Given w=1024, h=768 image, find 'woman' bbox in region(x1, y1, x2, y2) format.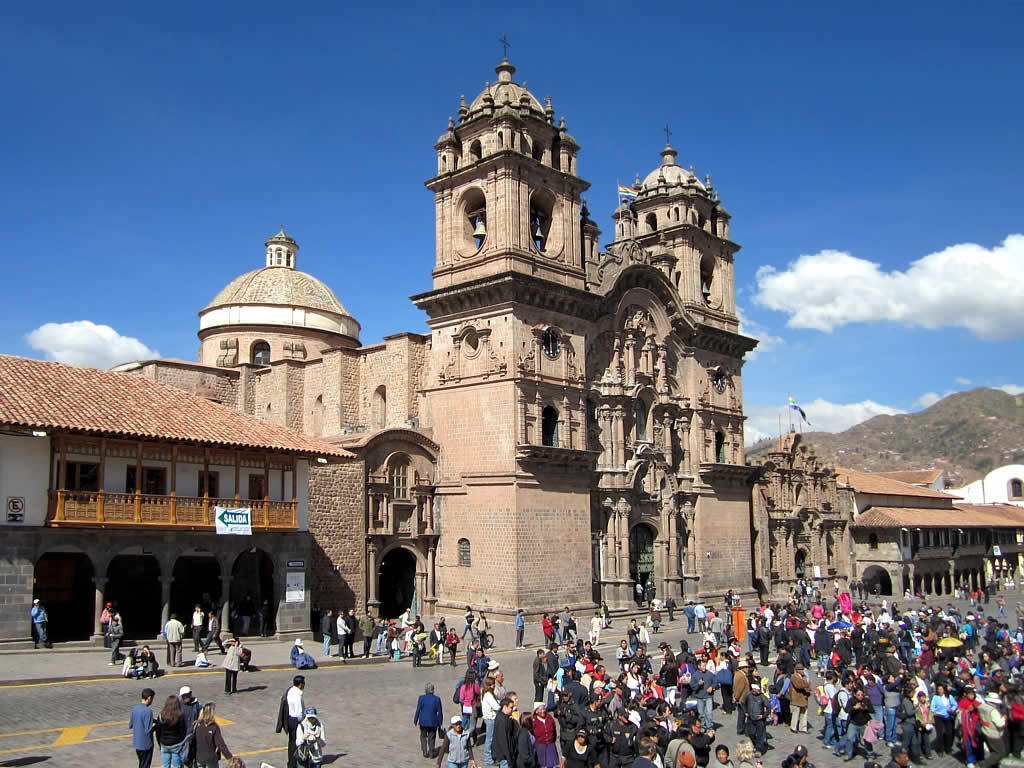
region(544, 613, 549, 644).
